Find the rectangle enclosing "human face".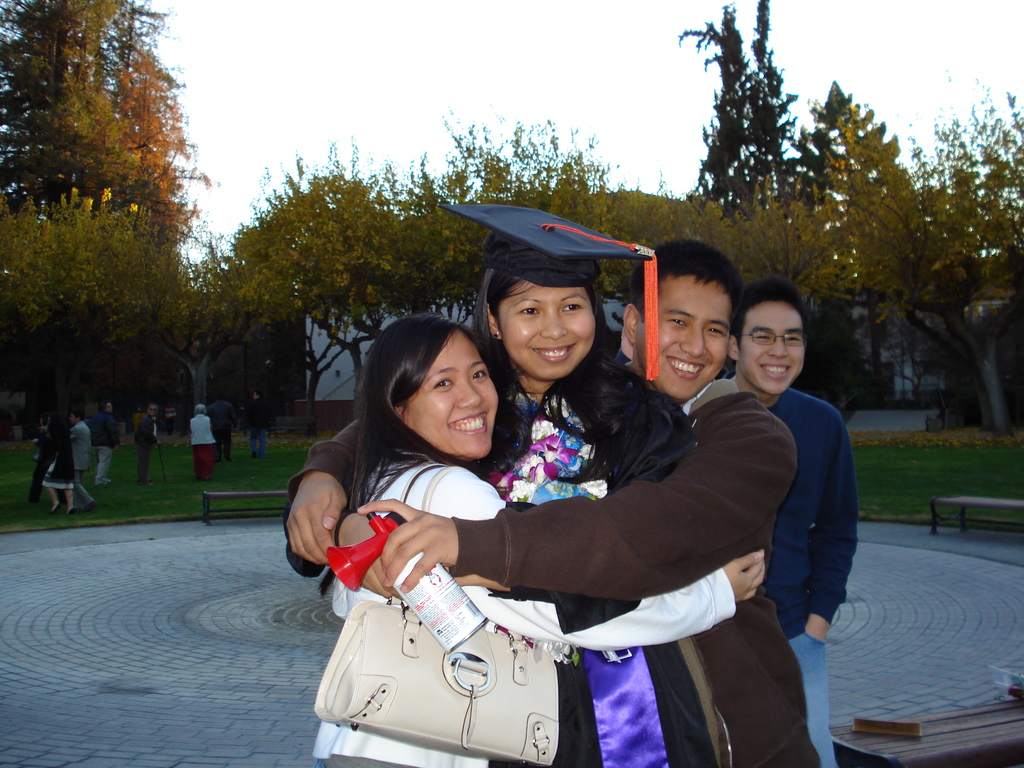
<region>738, 299, 804, 397</region>.
